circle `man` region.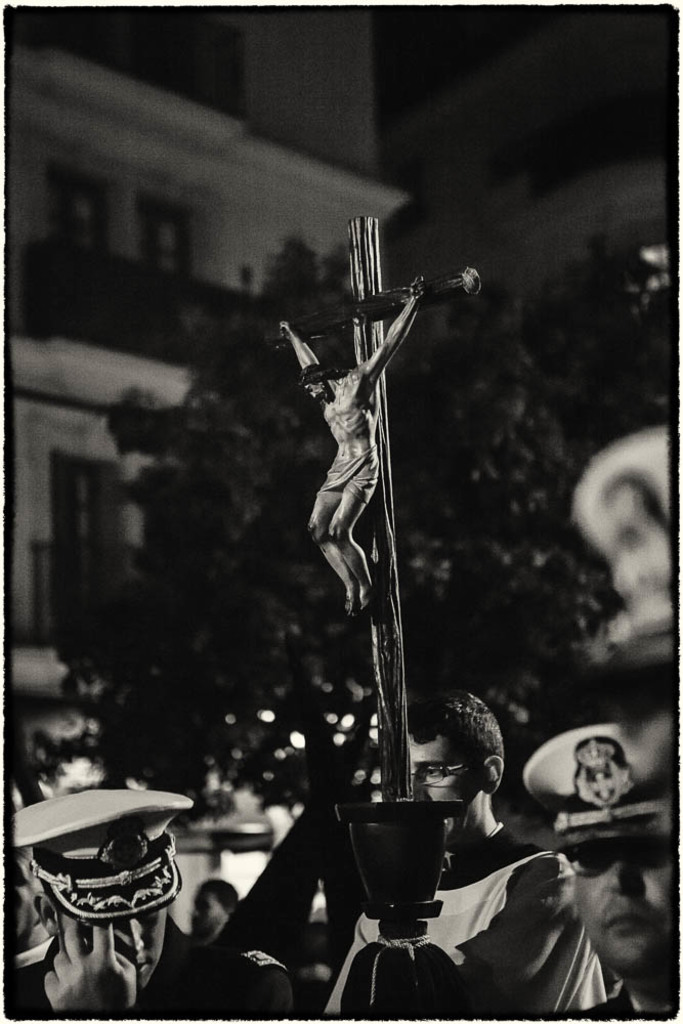
Region: bbox=[9, 788, 293, 1013].
